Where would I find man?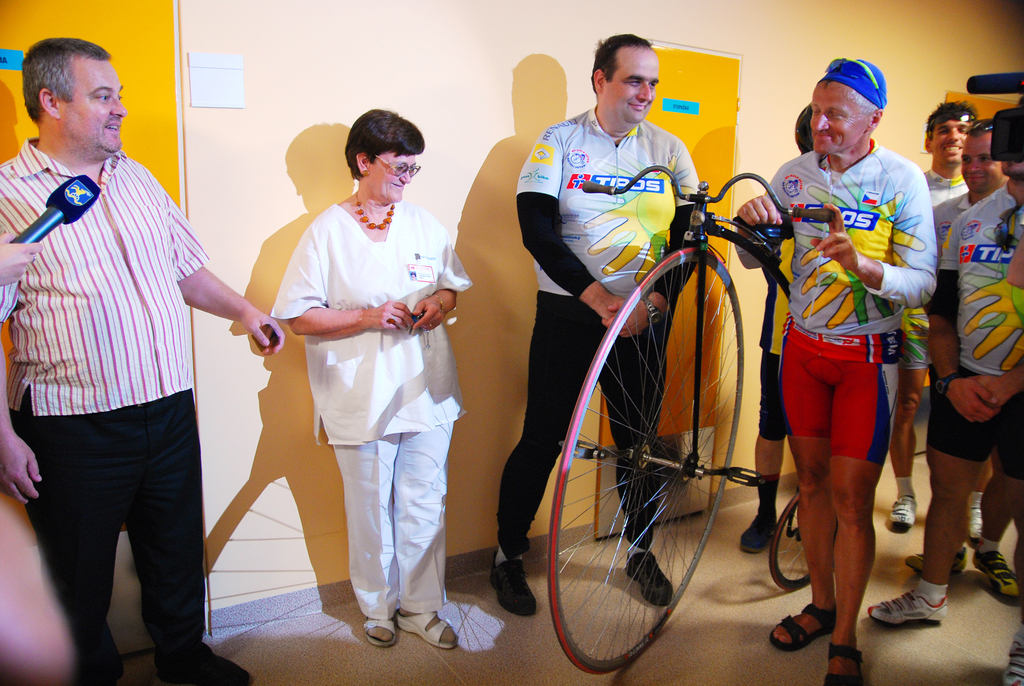
At <bbox>870, 96, 1023, 624</bbox>.
